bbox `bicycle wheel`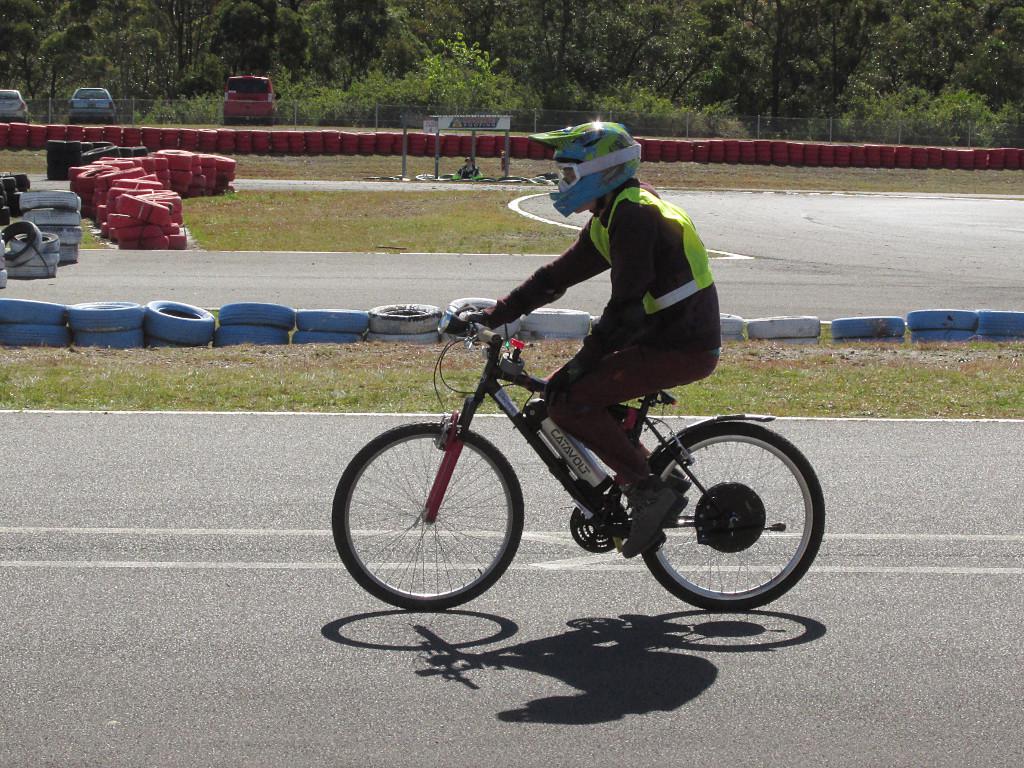
BBox(641, 419, 827, 613)
